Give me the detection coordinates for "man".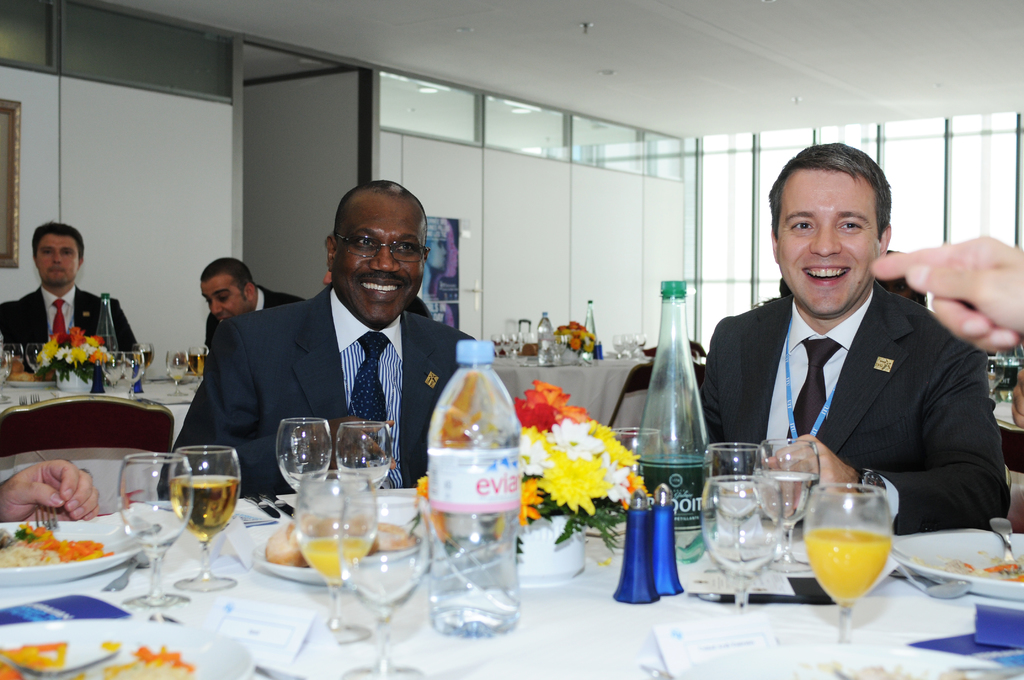
[x1=200, y1=250, x2=309, y2=354].
